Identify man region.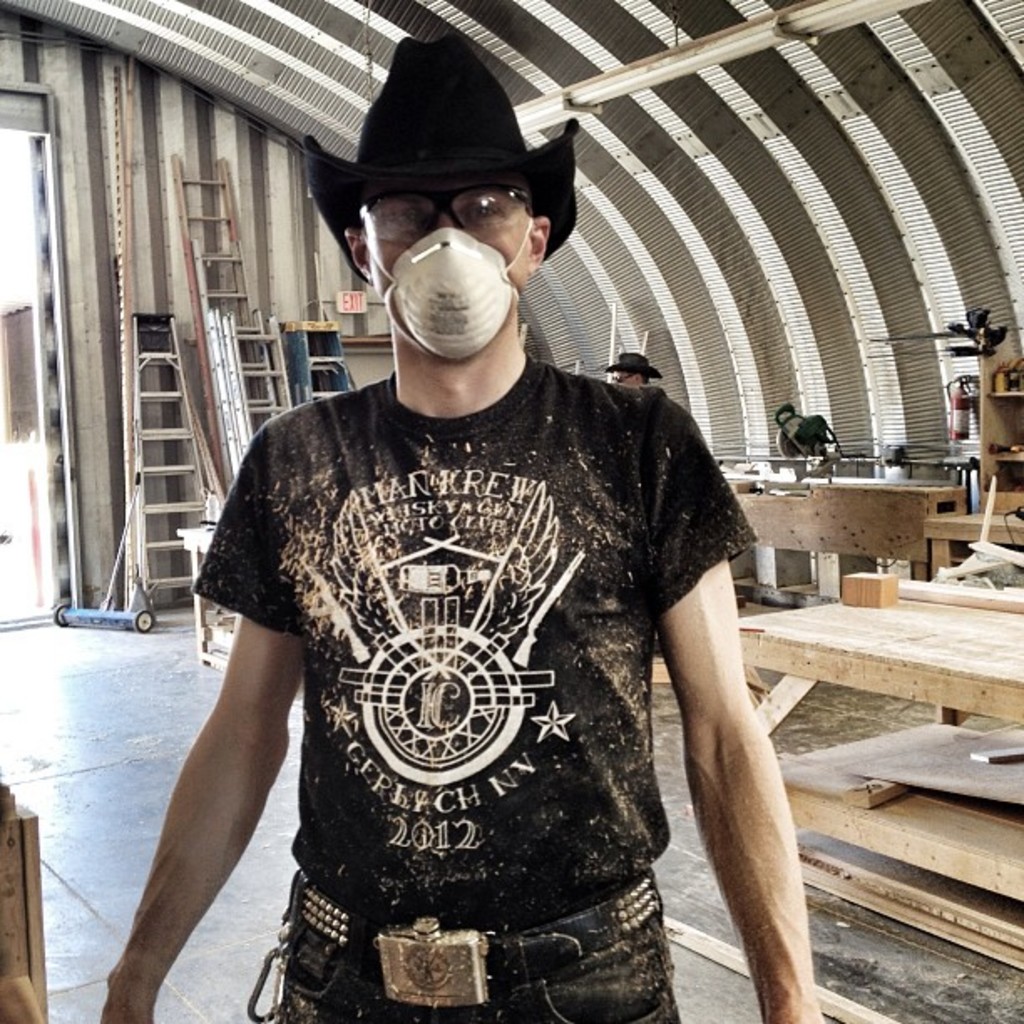
Region: detection(152, 107, 796, 1006).
